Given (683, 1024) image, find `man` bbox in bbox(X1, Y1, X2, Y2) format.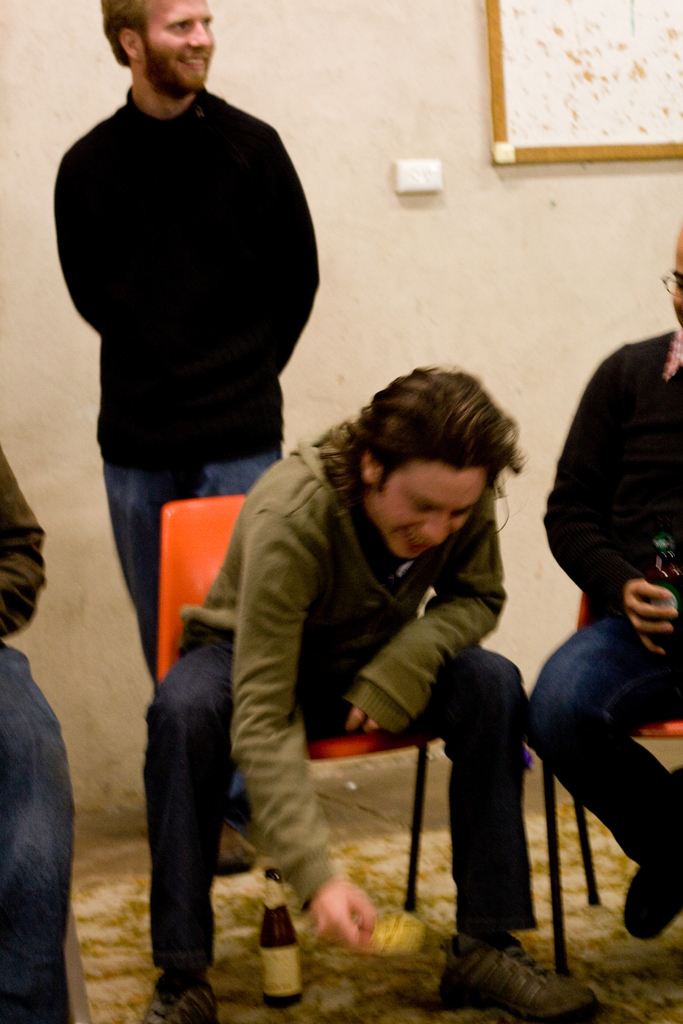
bbox(37, 0, 359, 801).
